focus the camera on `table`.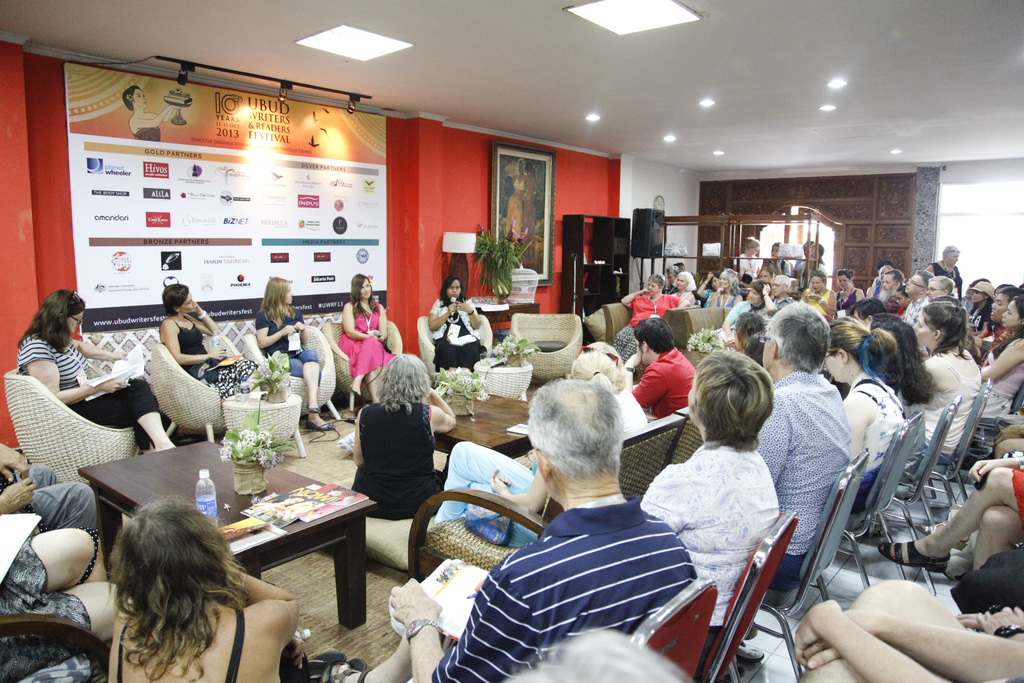
Focus region: (left=78, top=437, right=380, bottom=632).
